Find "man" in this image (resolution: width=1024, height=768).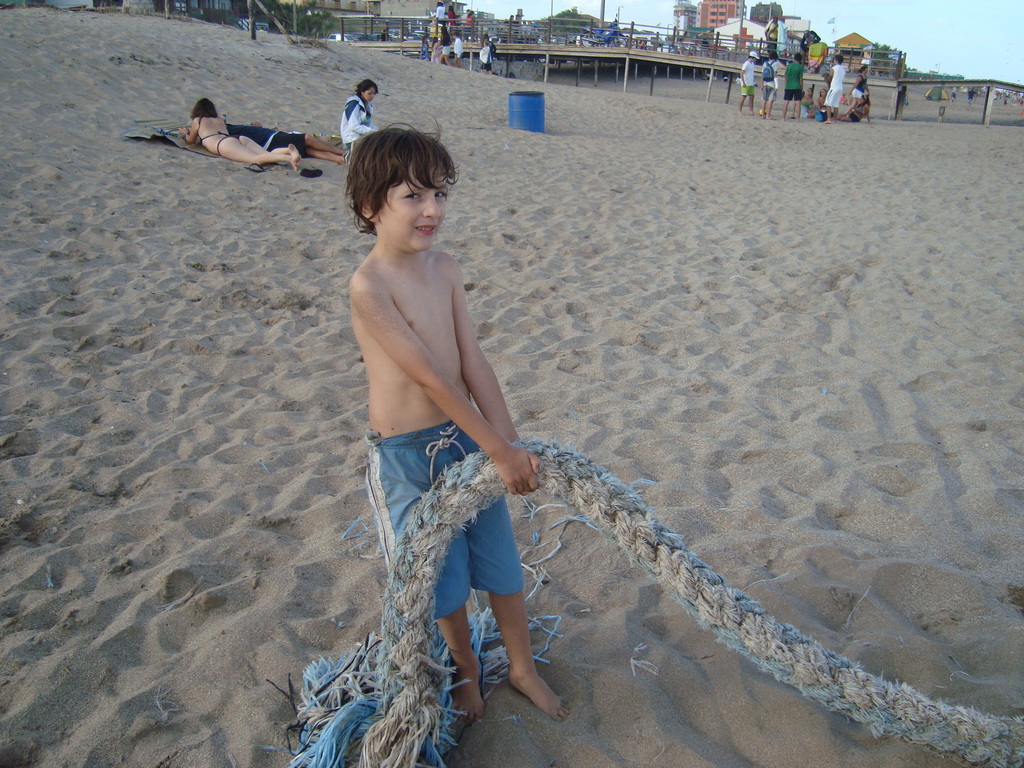
<region>483, 35, 495, 72</region>.
